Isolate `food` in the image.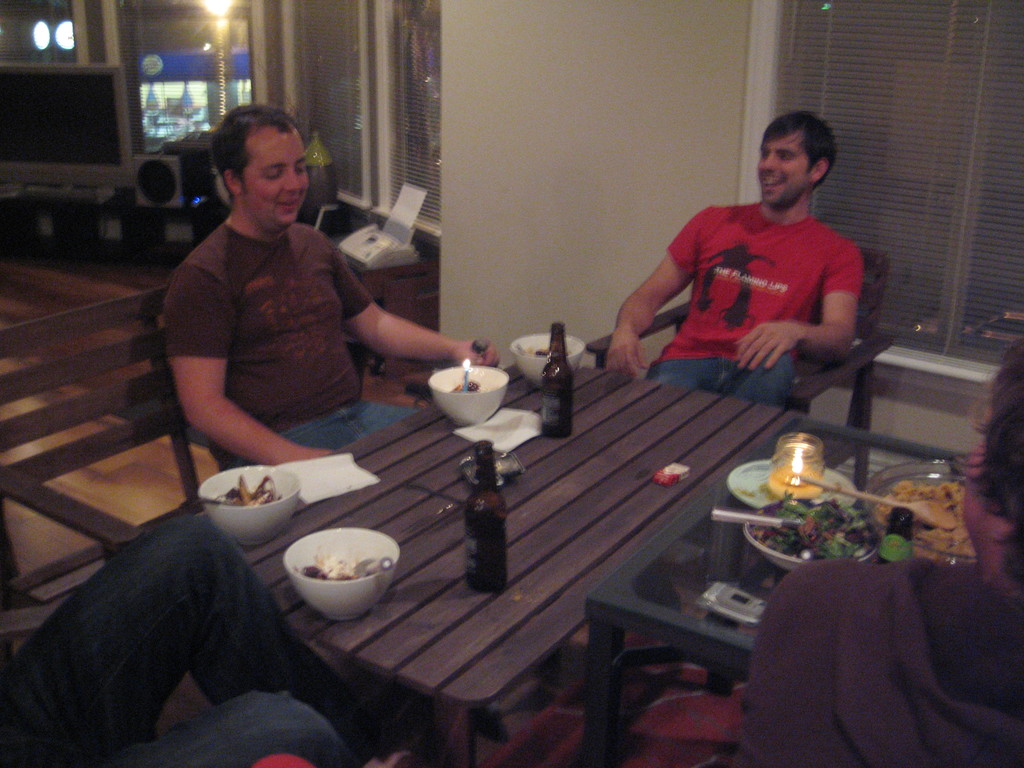
Isolated region: <region>298, 547, 365, 582</region>.
